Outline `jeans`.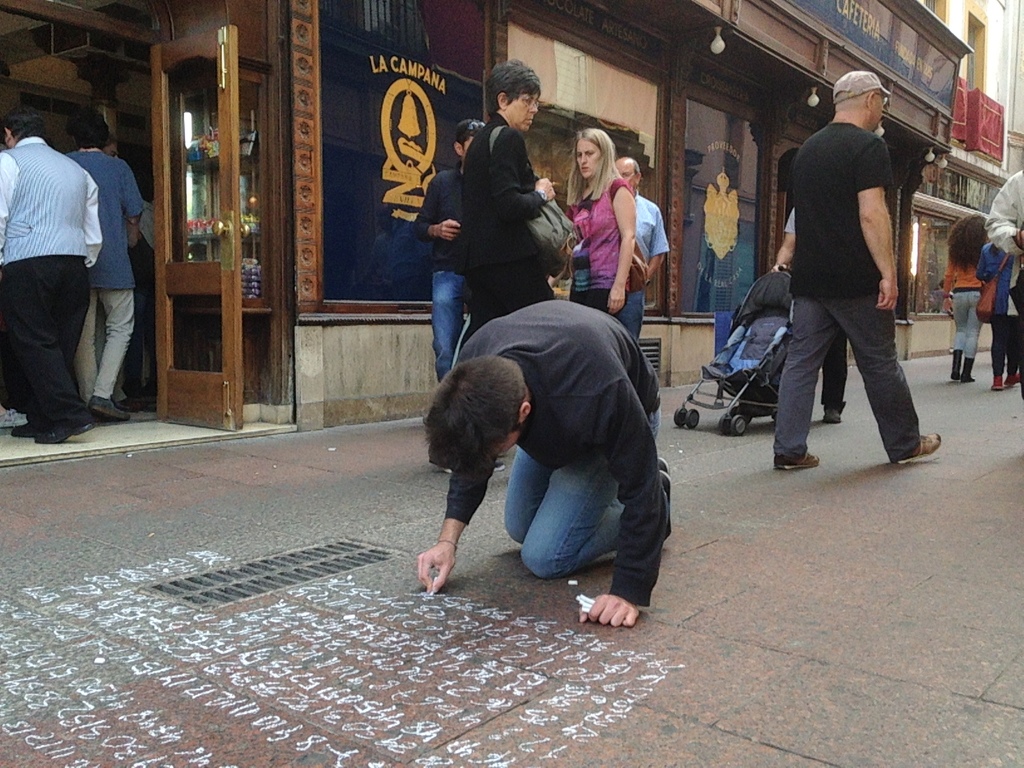
Outline: bbox(945, 295, 991, 358).
